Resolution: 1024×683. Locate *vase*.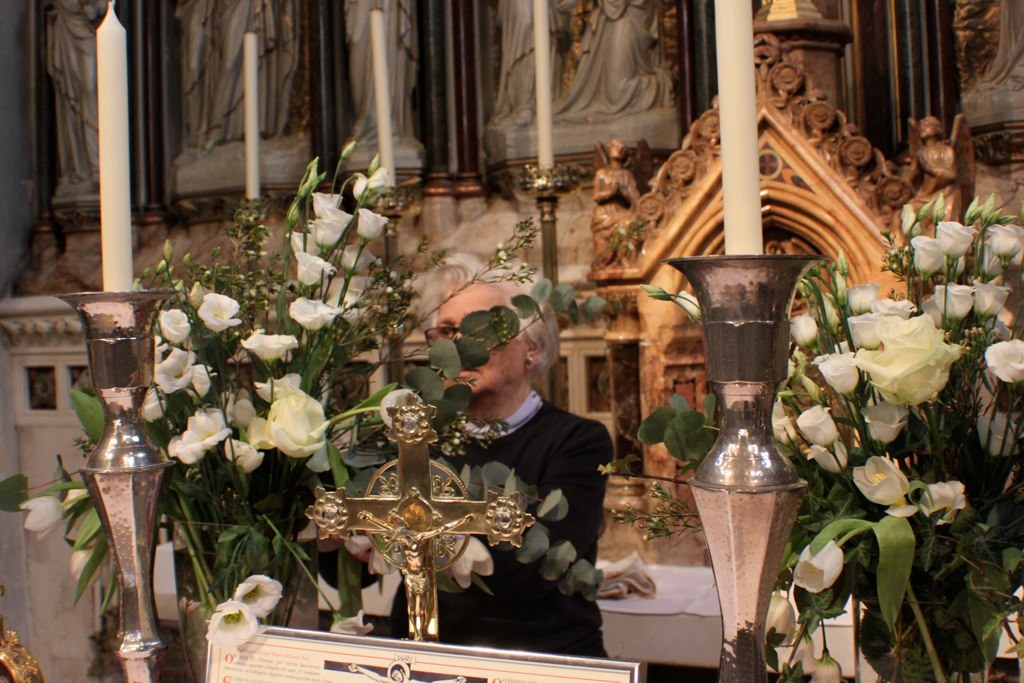
[855, 576, 967, 682].
